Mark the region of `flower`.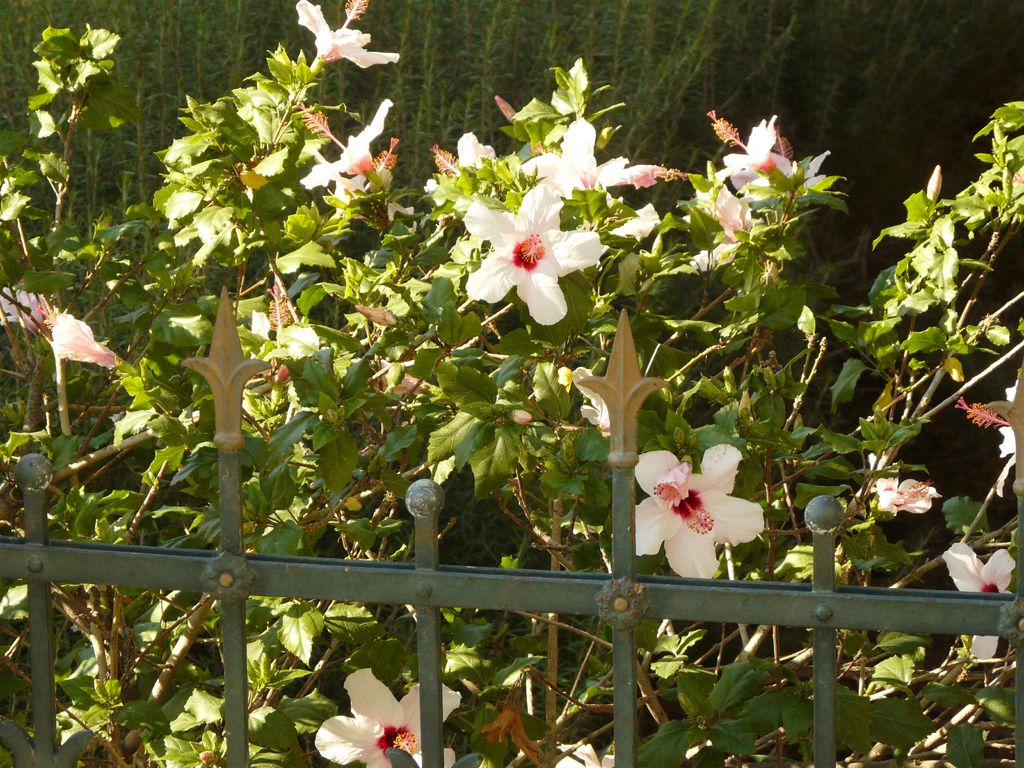
Region: x1=634, y1=447, x2=755, y2=570.
